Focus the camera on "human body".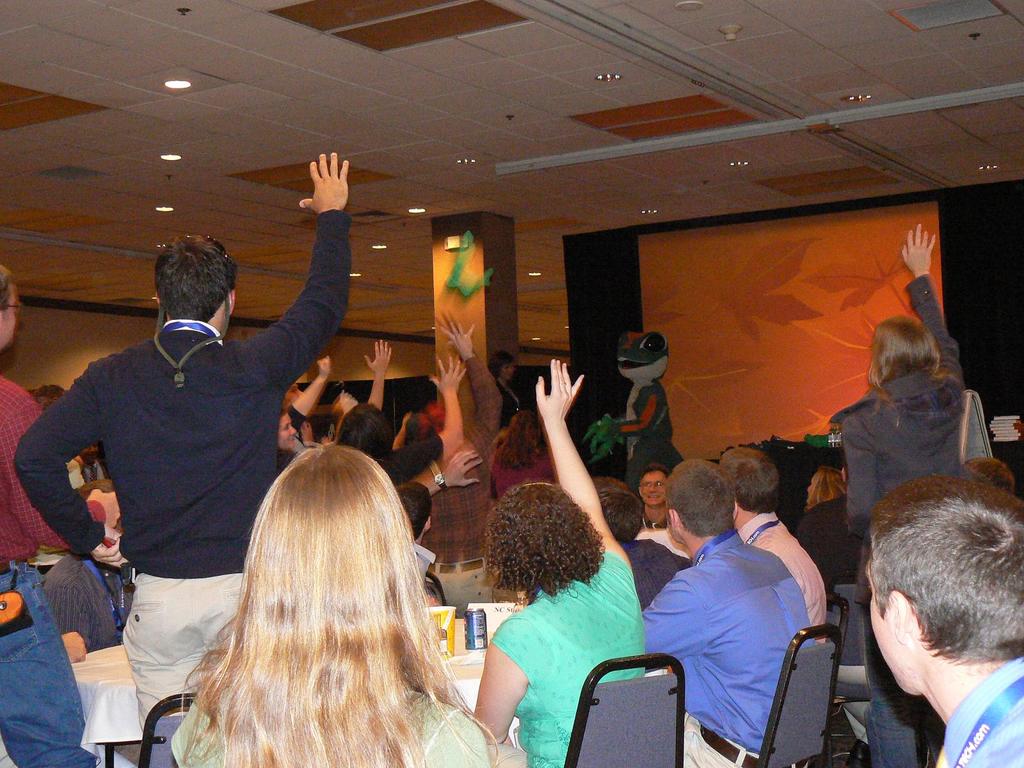
Focus region: bbox(12, 147, 350, 767).
